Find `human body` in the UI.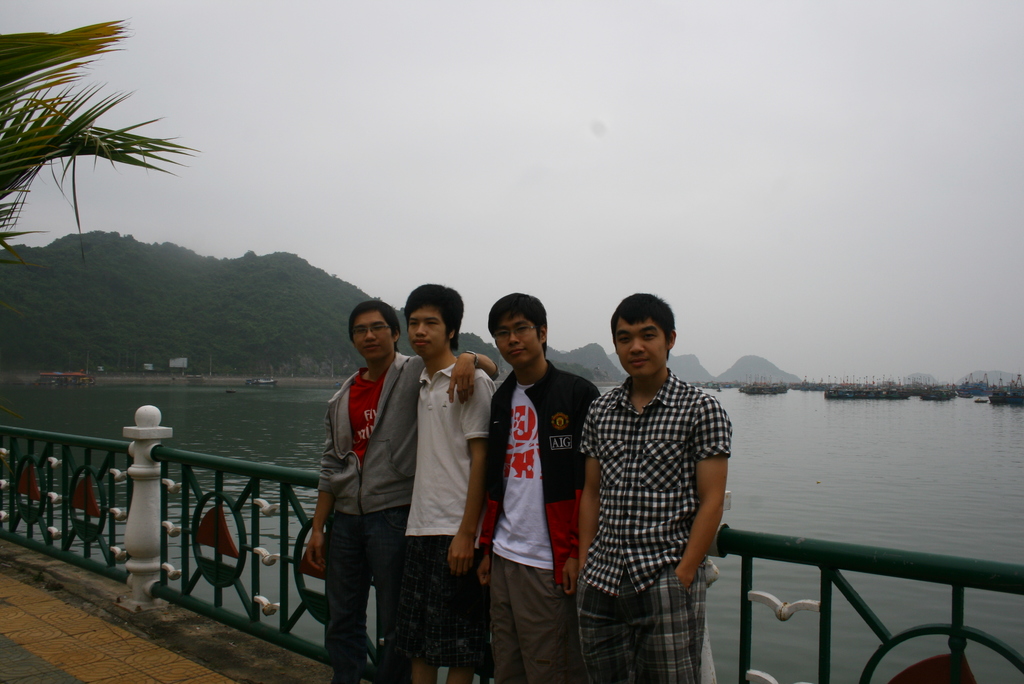
UI element at left=576, top=295, right=746, bottom=683.
